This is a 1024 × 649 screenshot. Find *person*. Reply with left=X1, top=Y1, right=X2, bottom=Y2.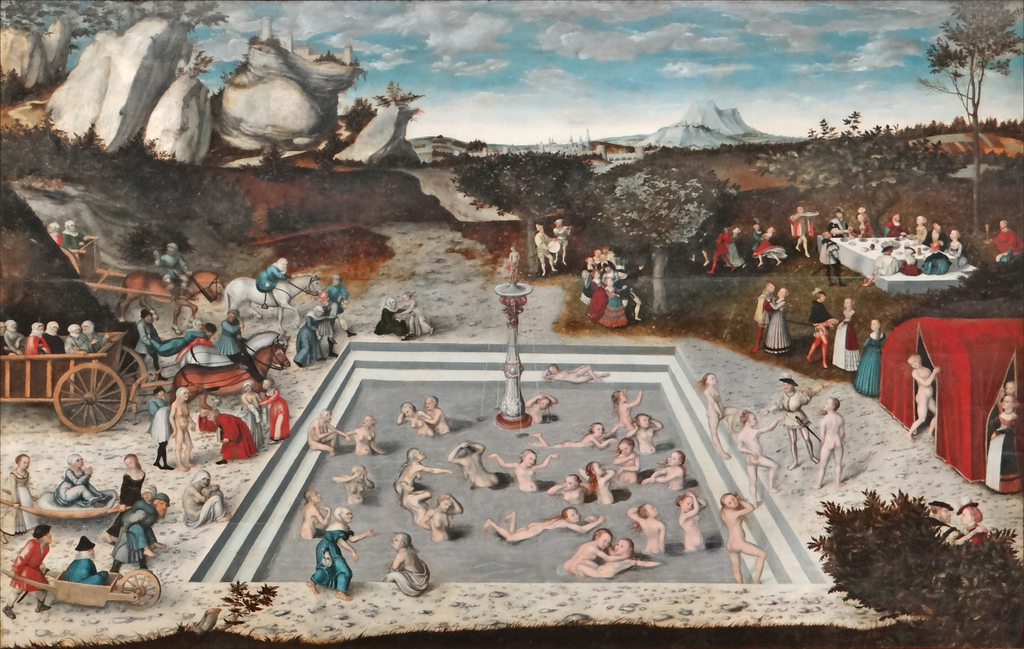
left=309, top=506, right=386, bottom=604.
